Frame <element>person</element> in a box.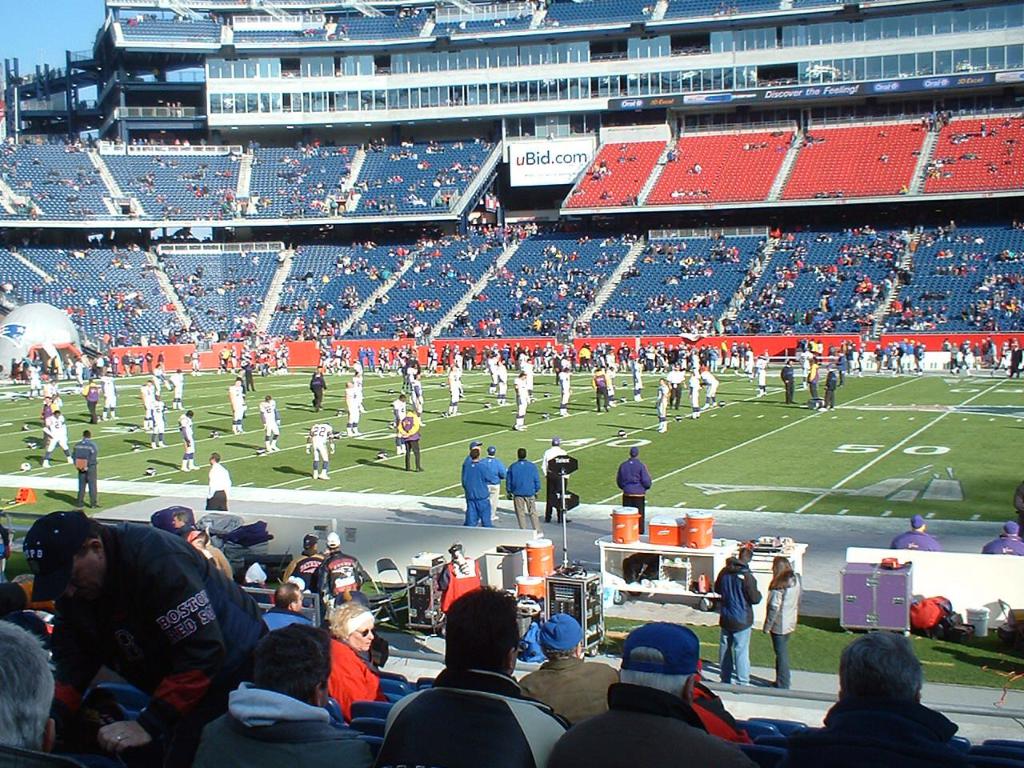
(x1=433, y1=546, x2=481, y2=610).
